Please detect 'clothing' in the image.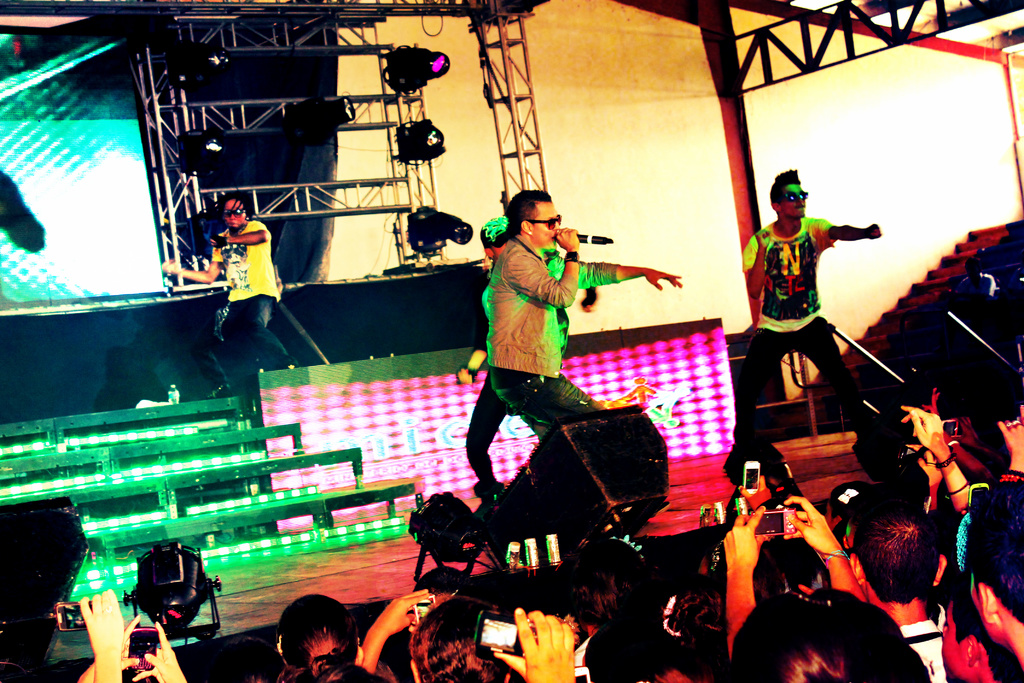
[left=746, top=209, right=851, bottom=399].
